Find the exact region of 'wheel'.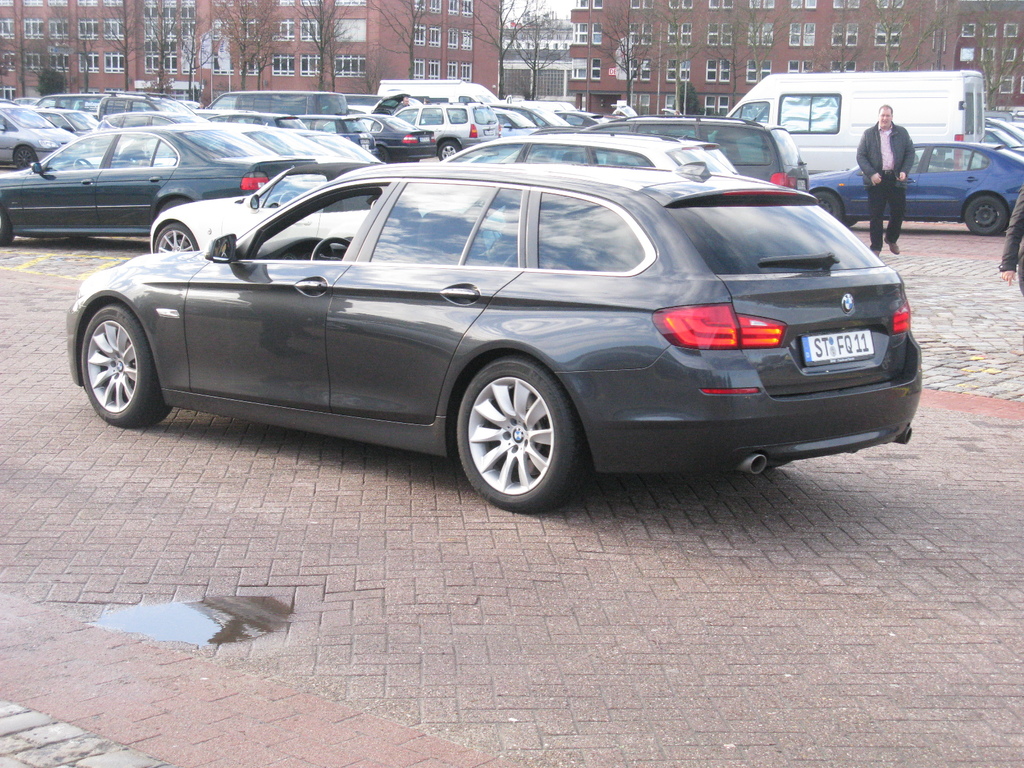
Exact region: l=458, t=358, r=590, b=515.
